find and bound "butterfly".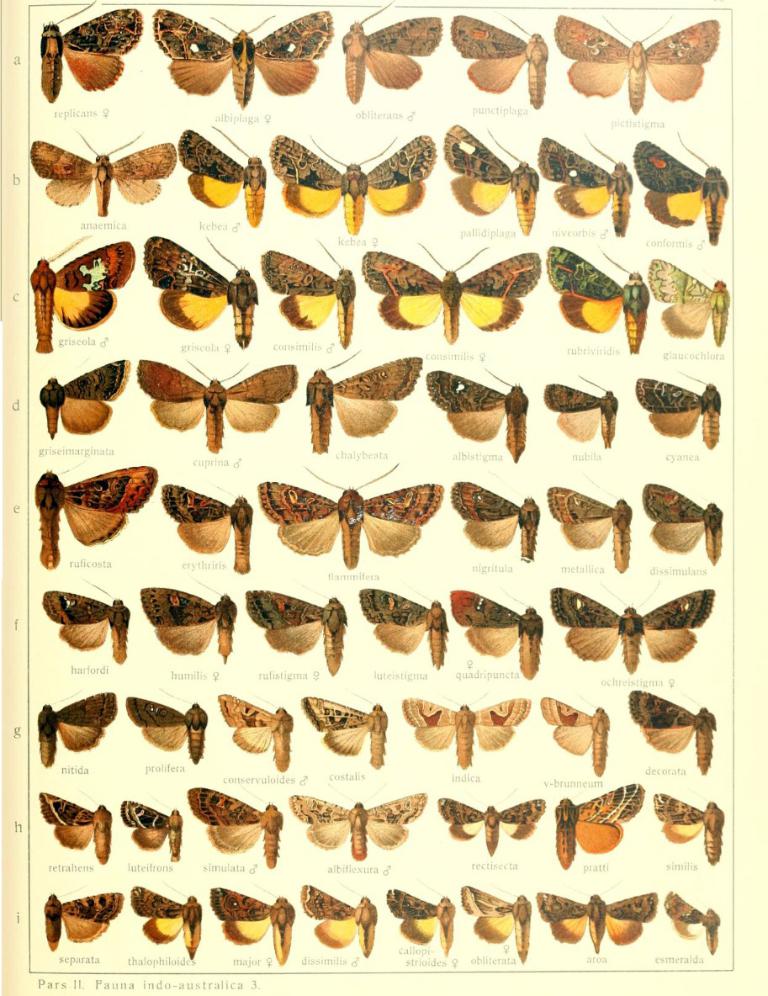
Bound: x1=427, y1=374, x2=526, y2=458.
